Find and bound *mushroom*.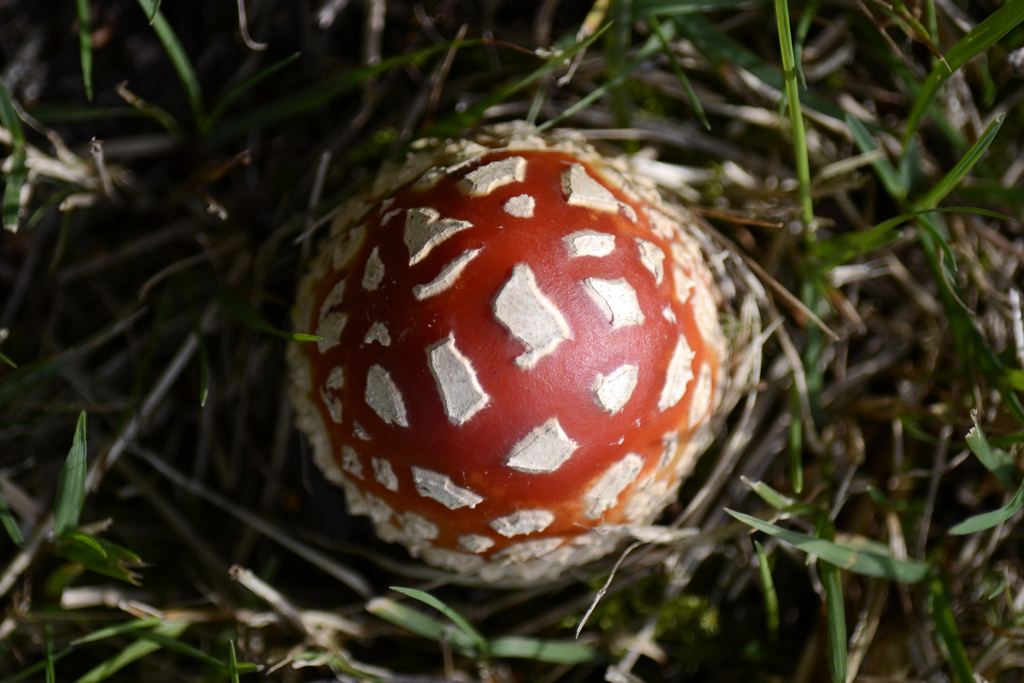
Bound: region(282, 113, 750, 607).
